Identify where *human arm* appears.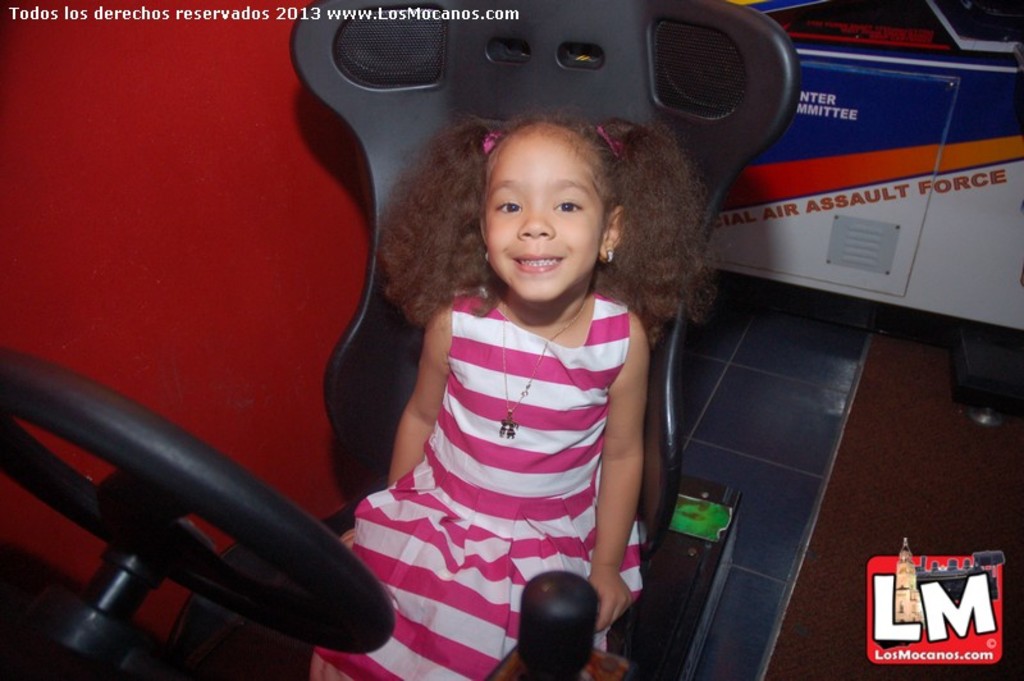
Appears at [left=383, top=302, right=462, bottom=502].
